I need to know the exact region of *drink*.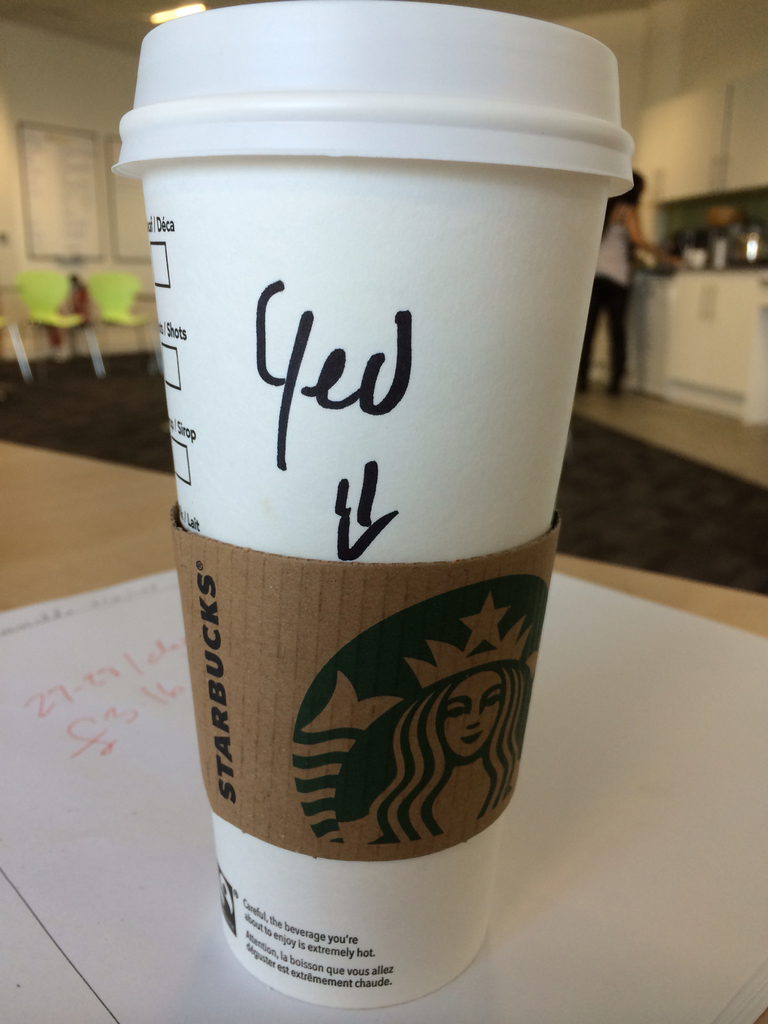
Region: locate(107, 0, 641, 1010).
